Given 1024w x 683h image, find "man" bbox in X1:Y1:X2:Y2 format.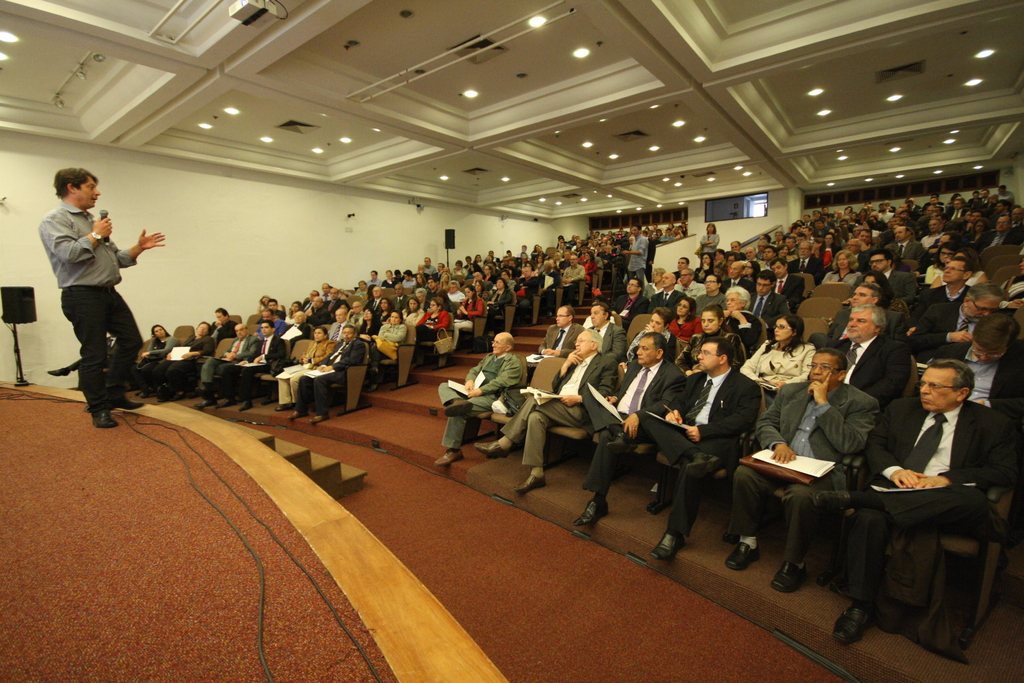
900:255:972:334.
